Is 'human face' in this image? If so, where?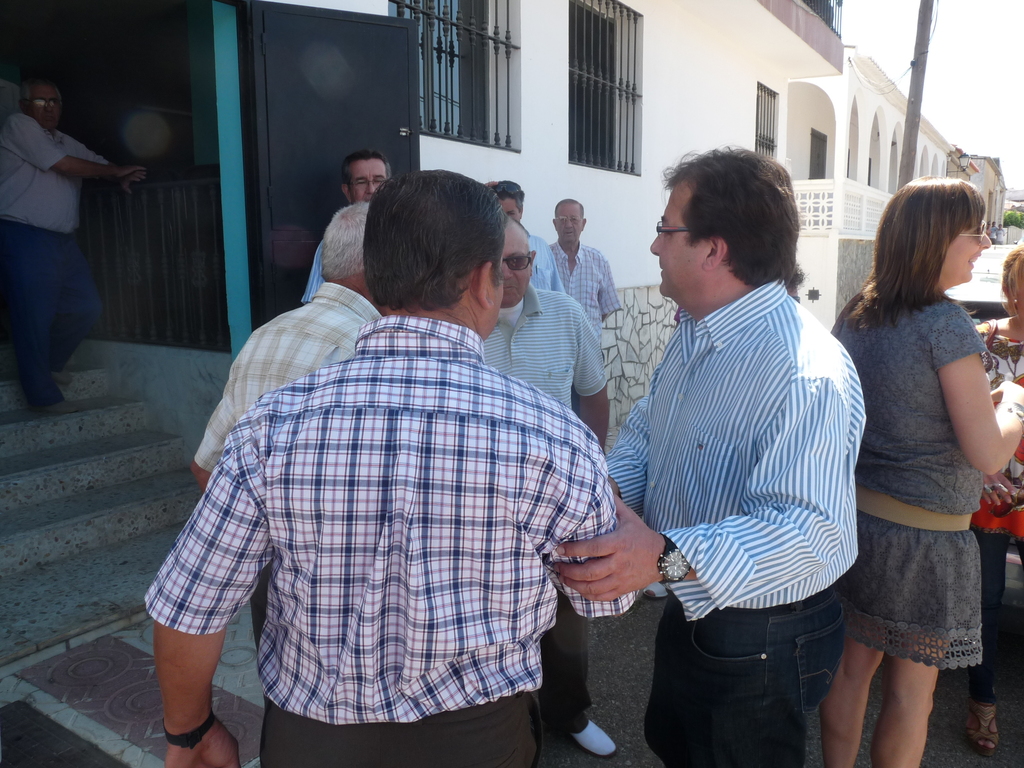
Yes, at <region>488, 271, 502, 337</region>.
